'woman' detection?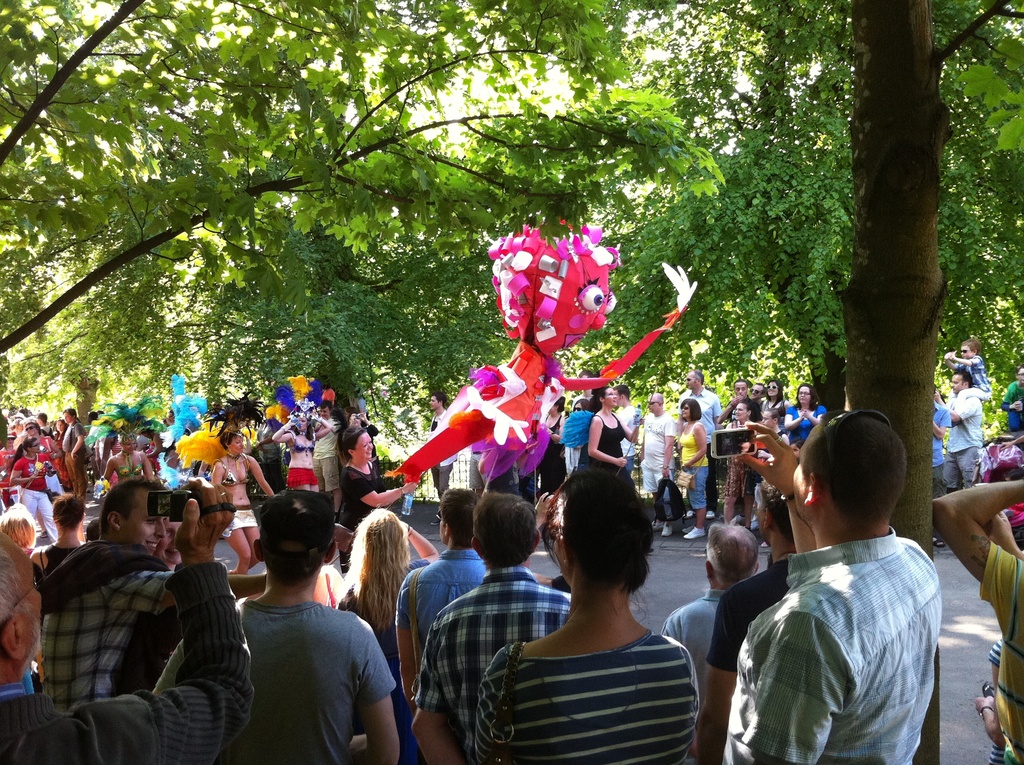
box=[151, 515, 184, 573]
